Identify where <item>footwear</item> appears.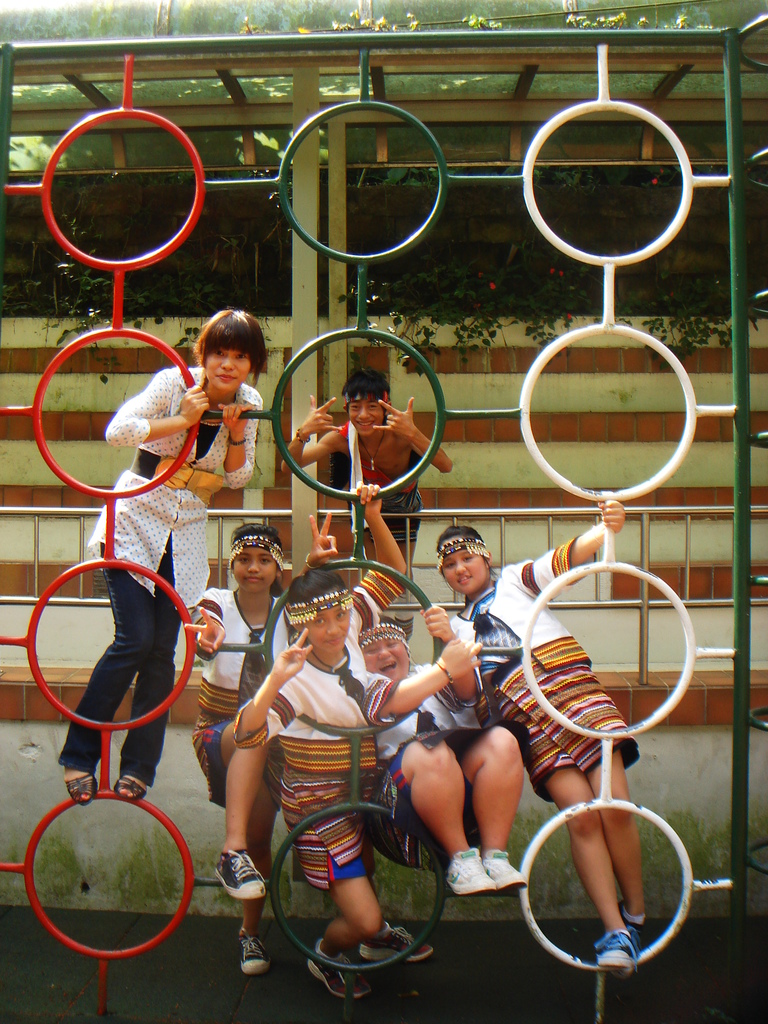
Appears at rect(365, 923, 435, 961).
